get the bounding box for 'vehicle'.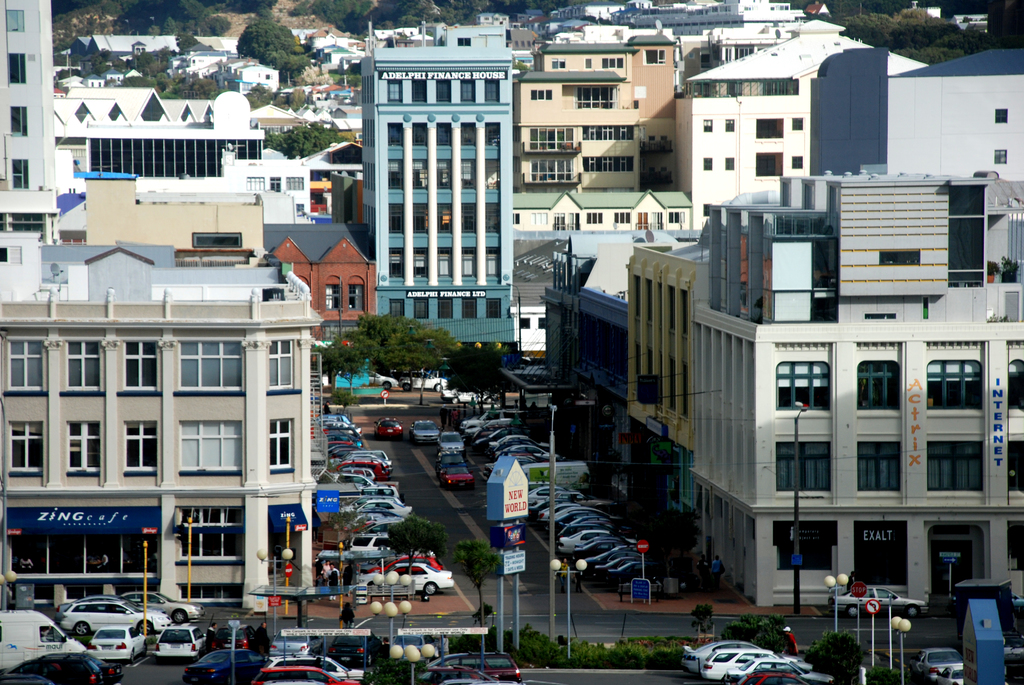
bbox=(729, 658, 834, 684).
